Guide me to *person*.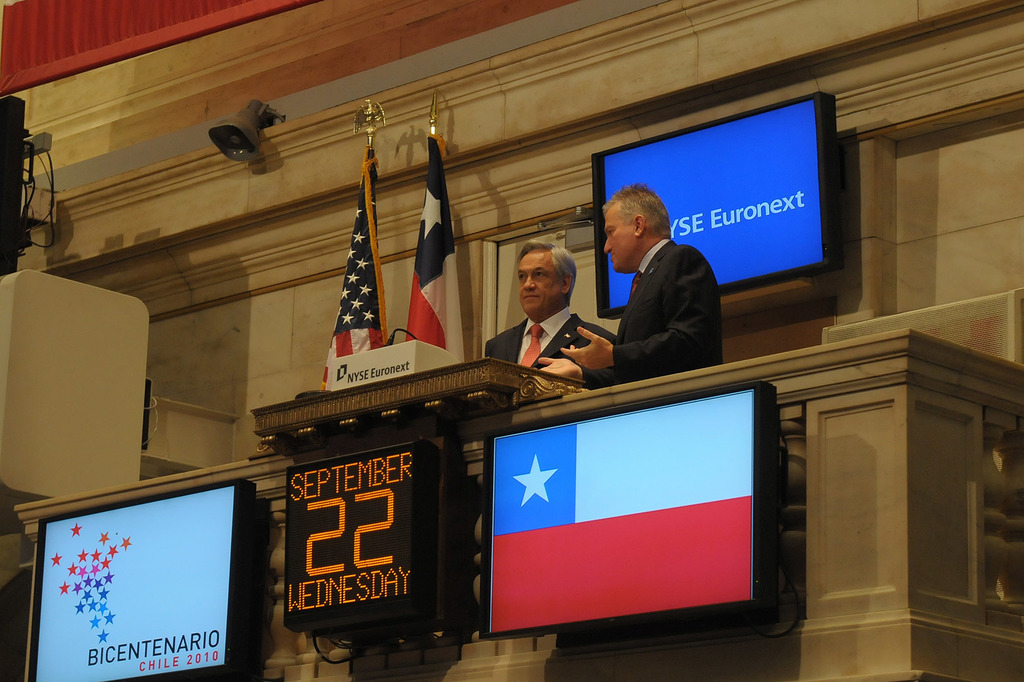
Guidance: box=[481, 232, 616, 372].
